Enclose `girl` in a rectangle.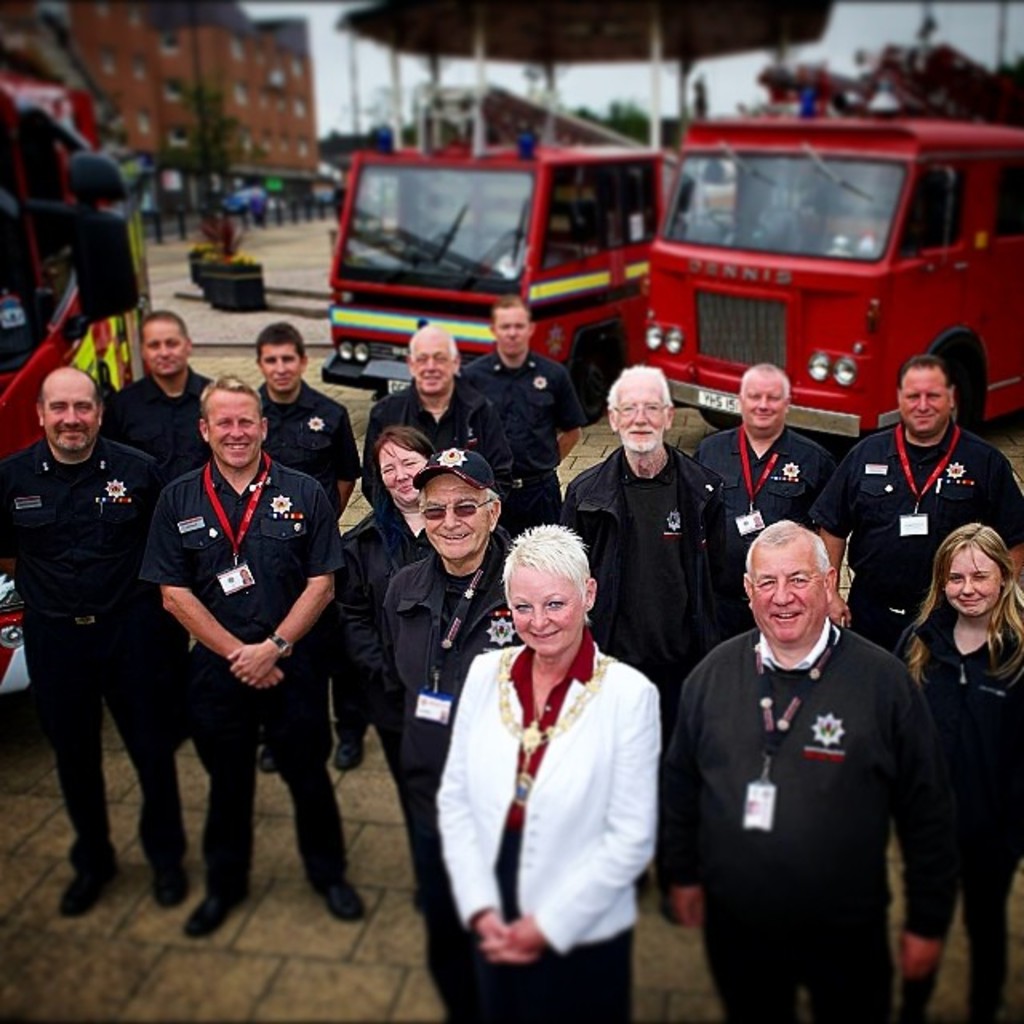
bbox=[898, 526, 1022, 1022].
